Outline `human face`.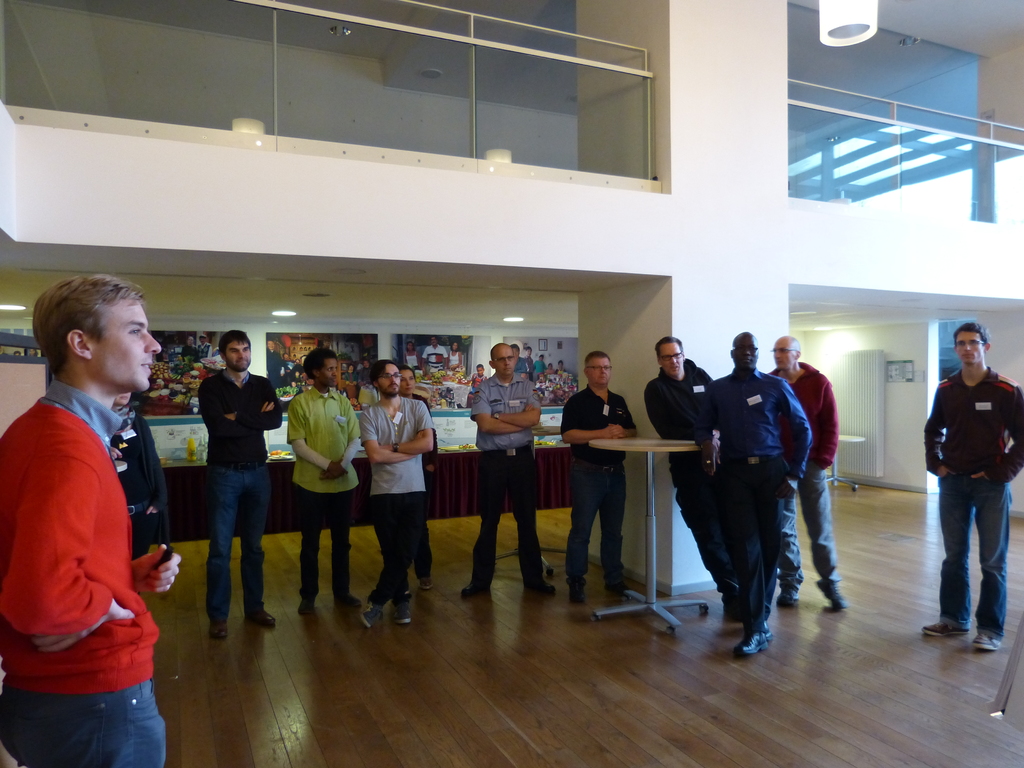
Outline: [x1=660, y1=343, x2=684, y2=373].
